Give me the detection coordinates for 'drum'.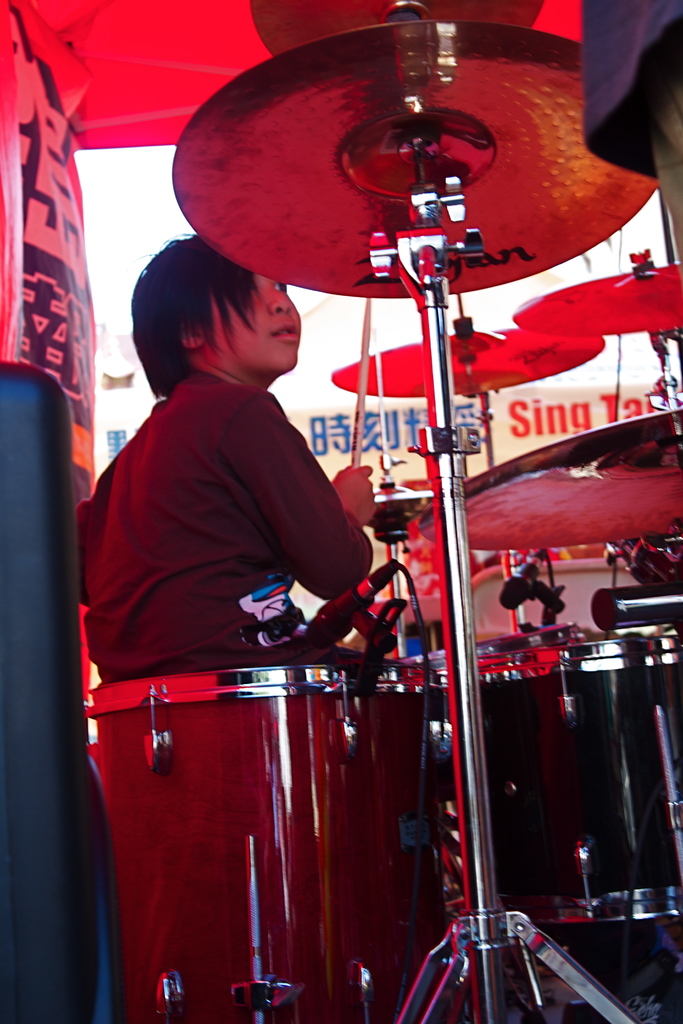
select_region(430, 637, 682, 929).
